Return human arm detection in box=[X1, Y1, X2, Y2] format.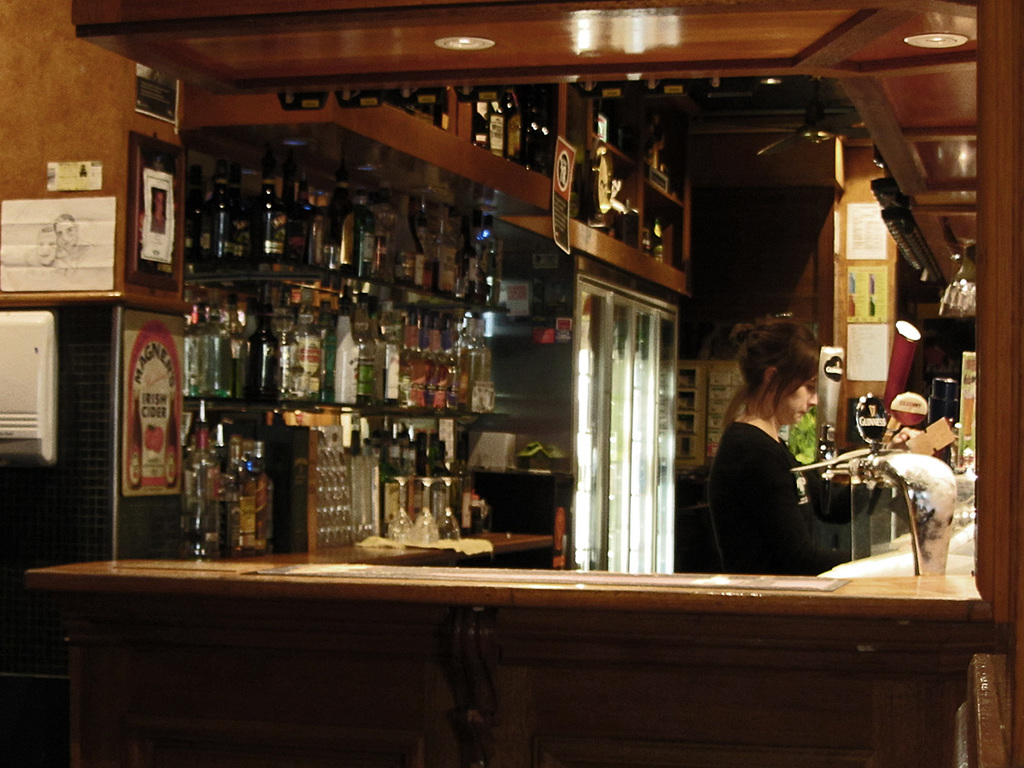
box=[740, 442, 876, 581].
